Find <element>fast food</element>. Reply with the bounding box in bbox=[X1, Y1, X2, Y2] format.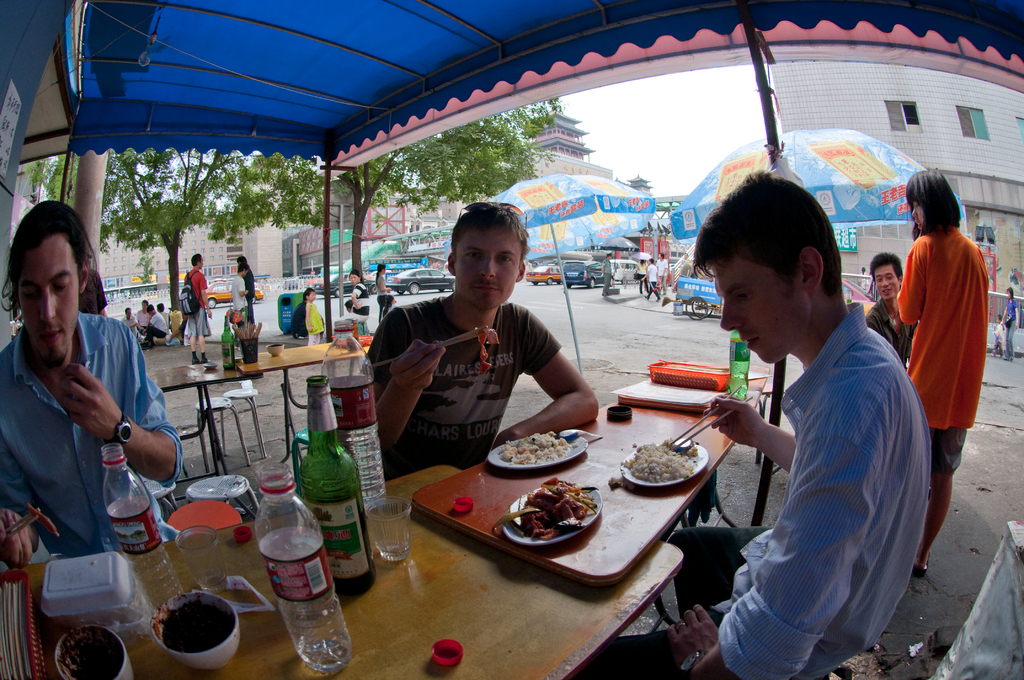
bbox=[625, 440, 705, 478].
